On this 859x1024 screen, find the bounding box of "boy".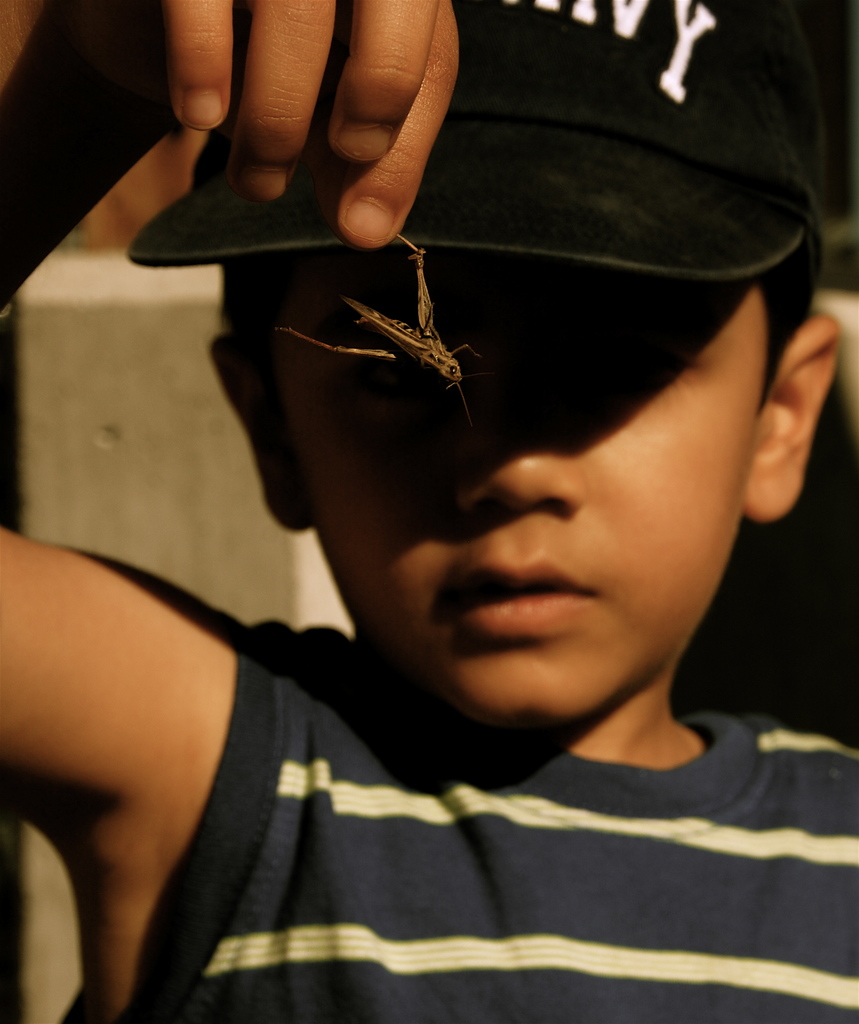
Bounding box: region(0, 0, 858, 1023).
